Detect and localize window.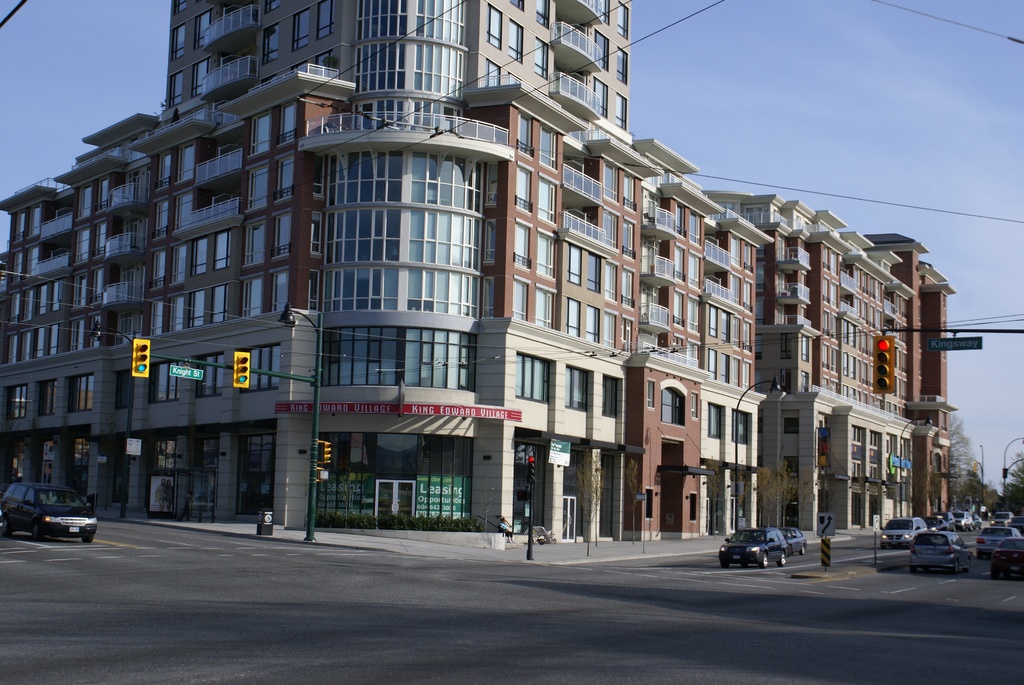
Localized at box=[8, 335, 18, 365].
